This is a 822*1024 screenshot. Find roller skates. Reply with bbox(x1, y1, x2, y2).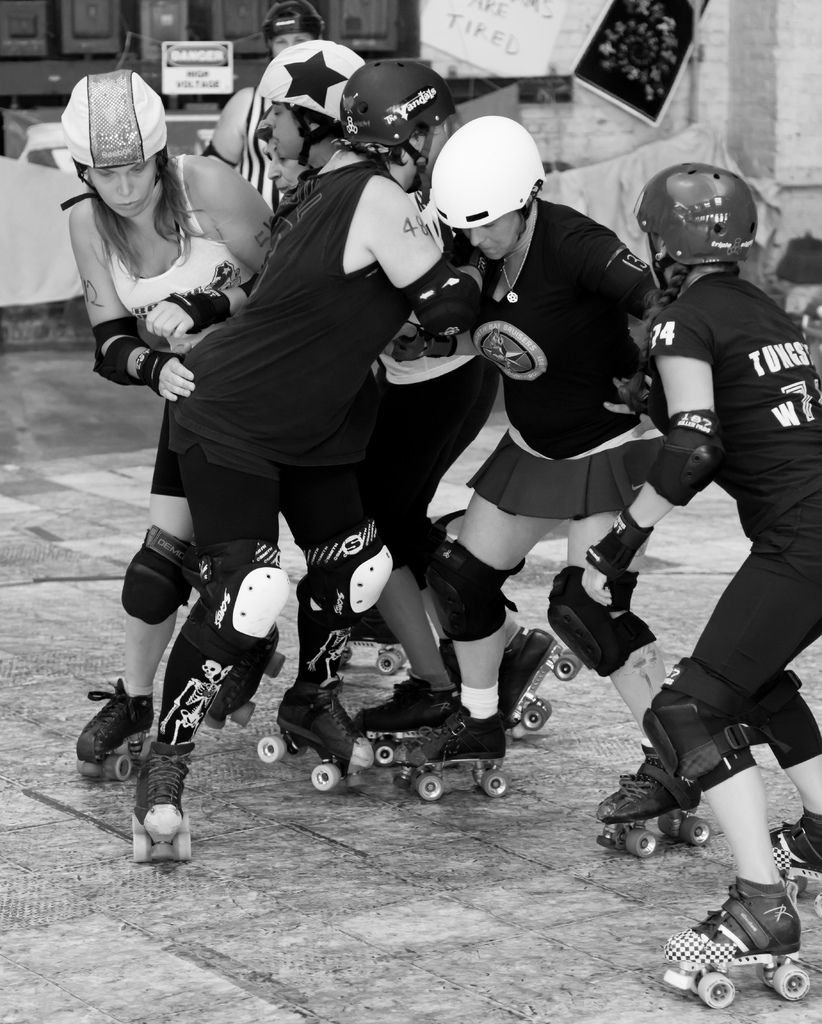
bbox(768, 802, 821, 914).
